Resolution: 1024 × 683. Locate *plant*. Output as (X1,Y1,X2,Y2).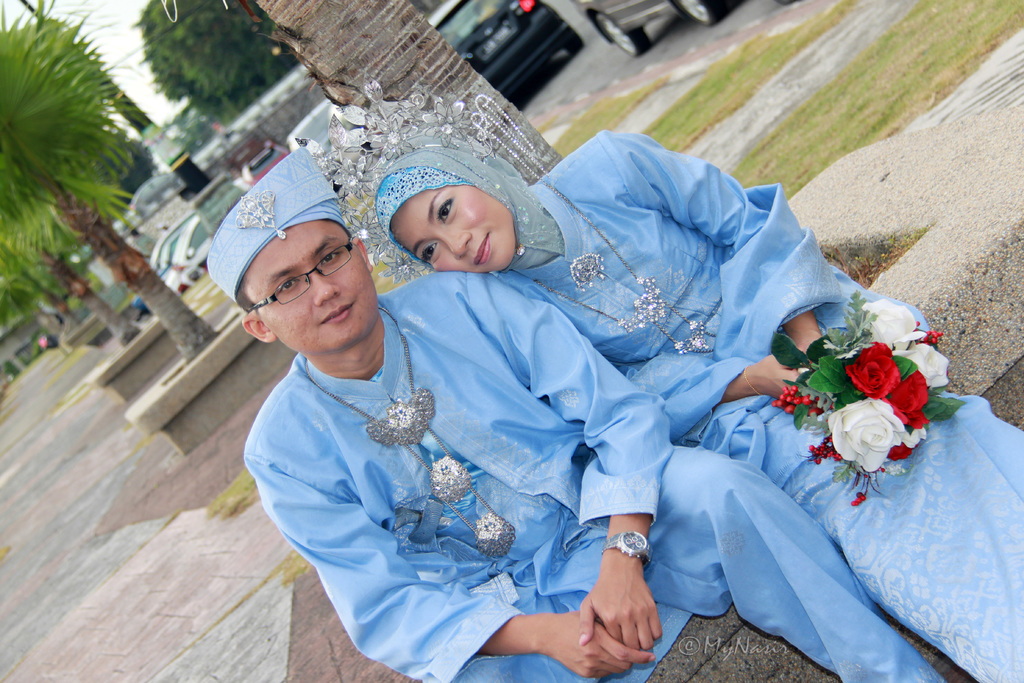
(648,0,850,151).
